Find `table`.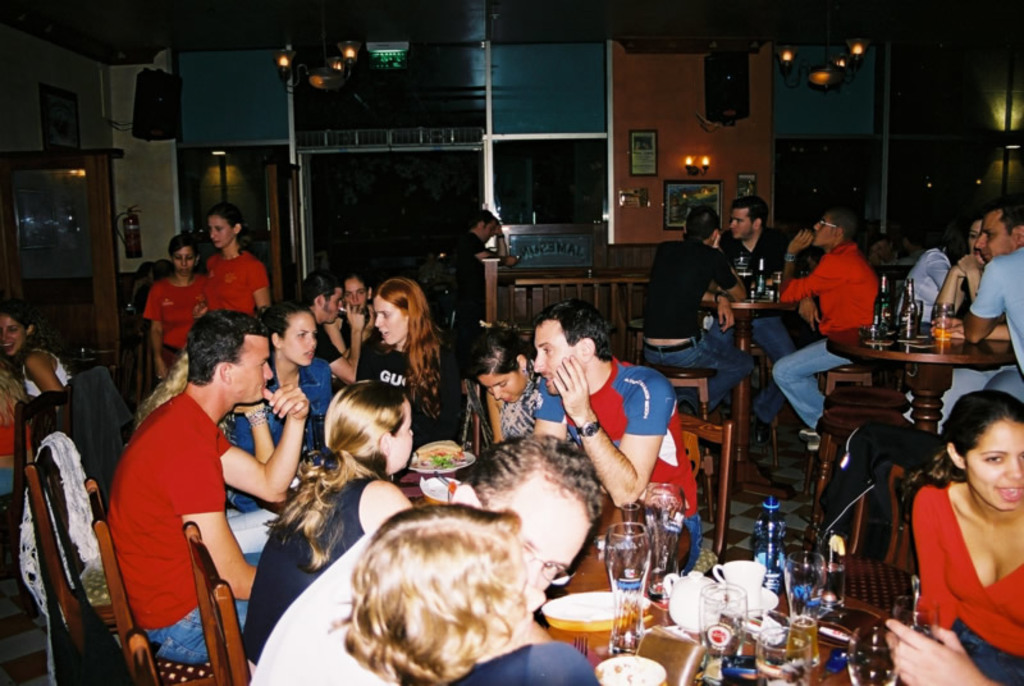
bbox(238, 424, 490, 536).
